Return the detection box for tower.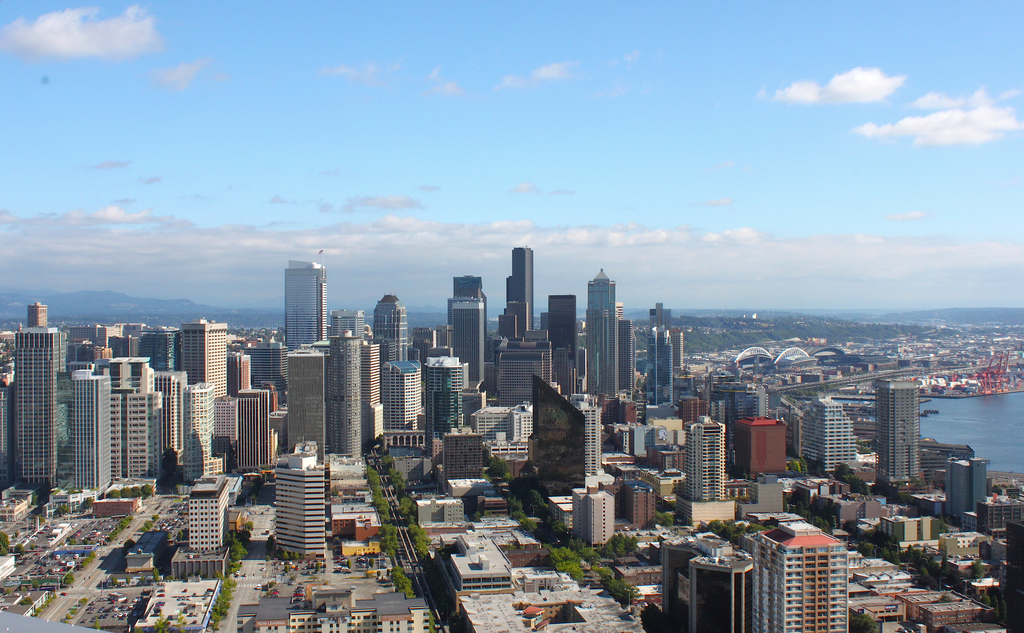
box=[737, 413, 781, 477].
